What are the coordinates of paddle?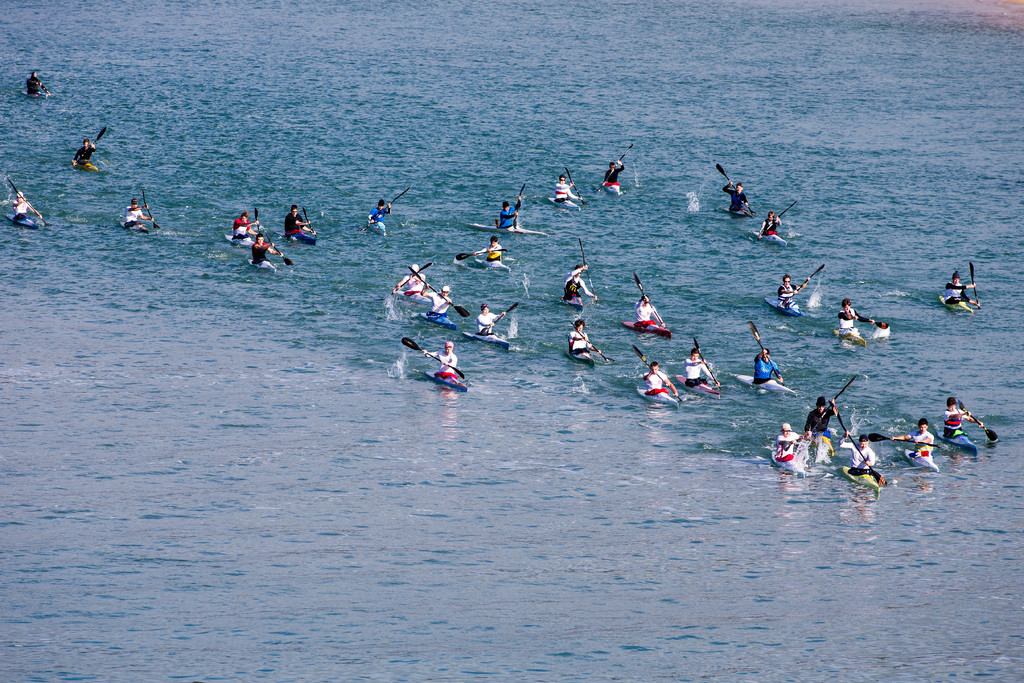
(596, 144, 631, 192).
